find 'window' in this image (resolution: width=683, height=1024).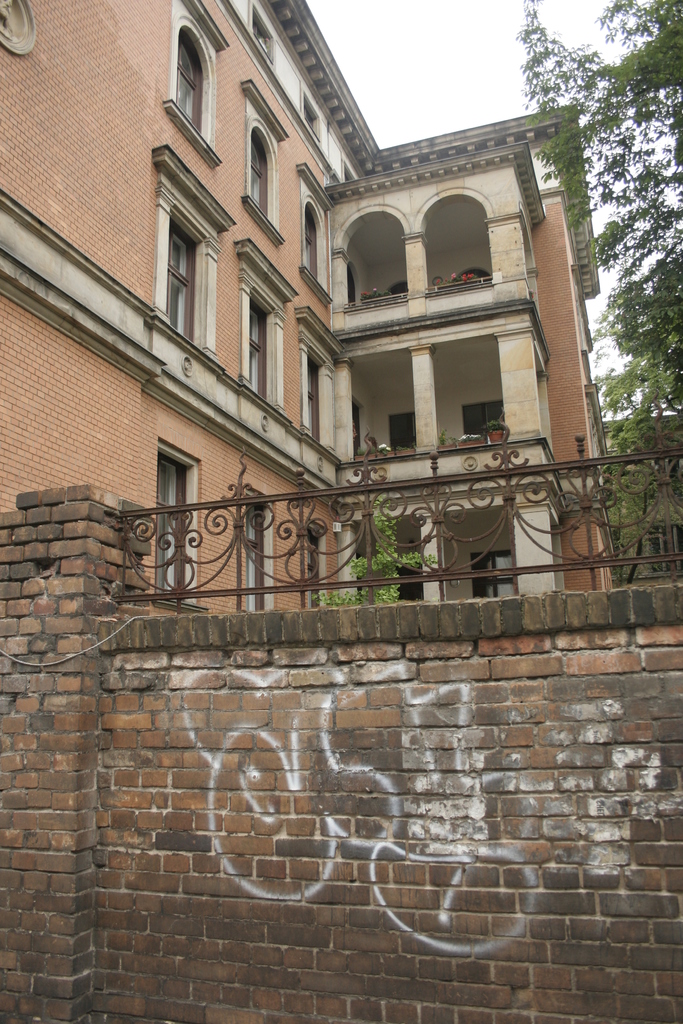
[x1=302, y1=520, x2=324, y2=607].
